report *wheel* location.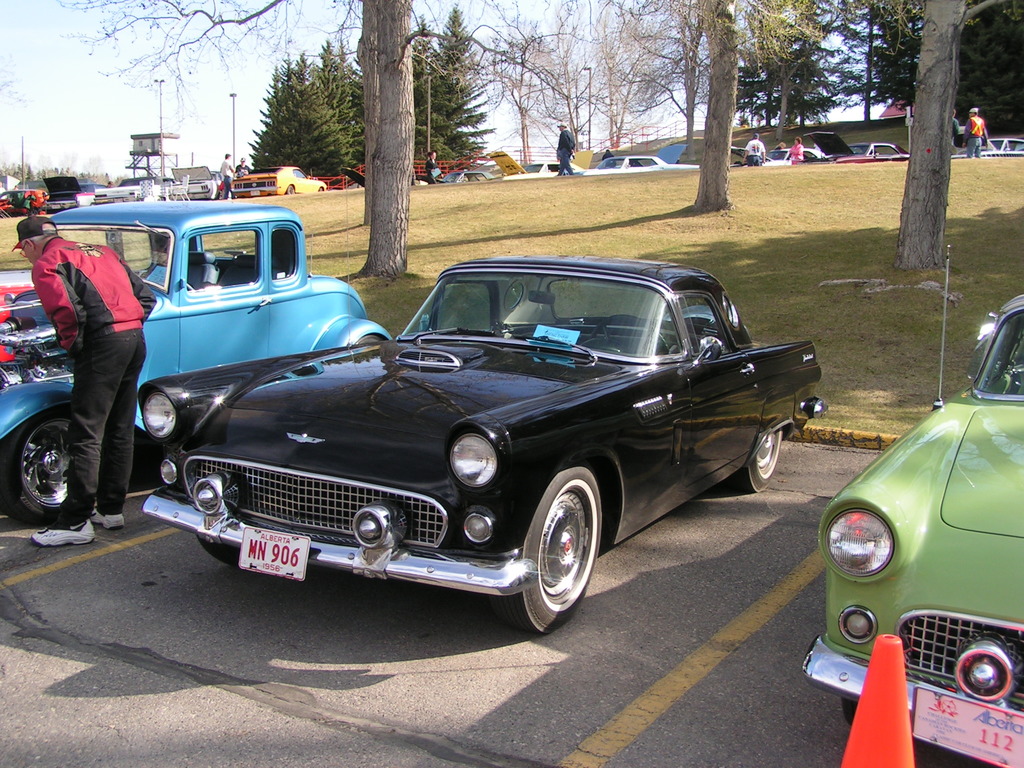
Report: [left=193, top=535, right=248, bottom=566].
